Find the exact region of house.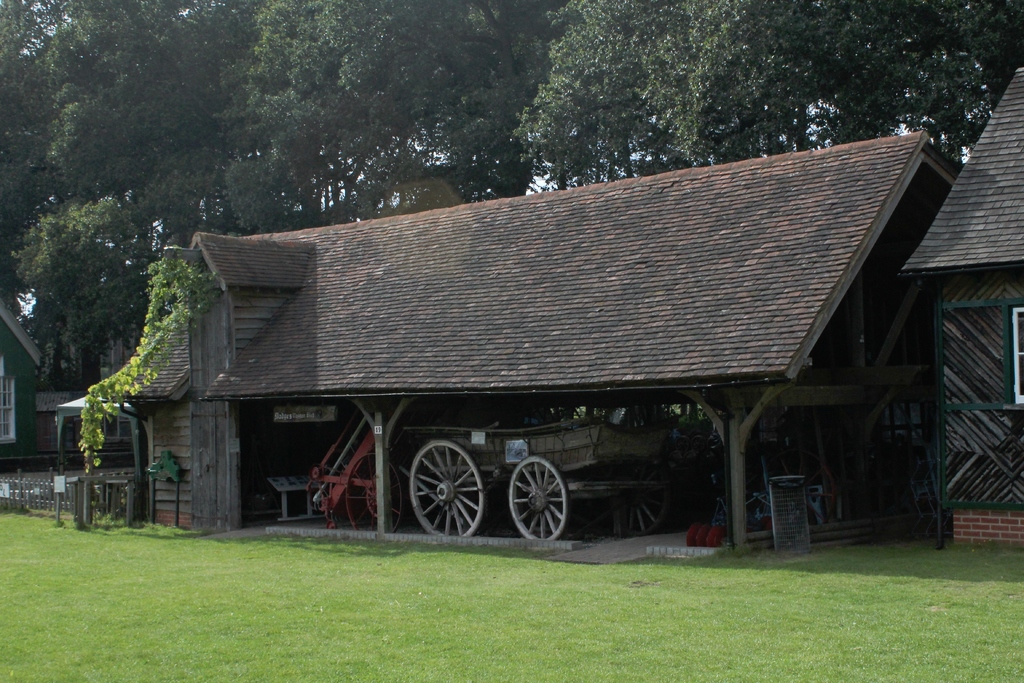
Exact region: [left=83, top=117, right=967, bottom=572].
